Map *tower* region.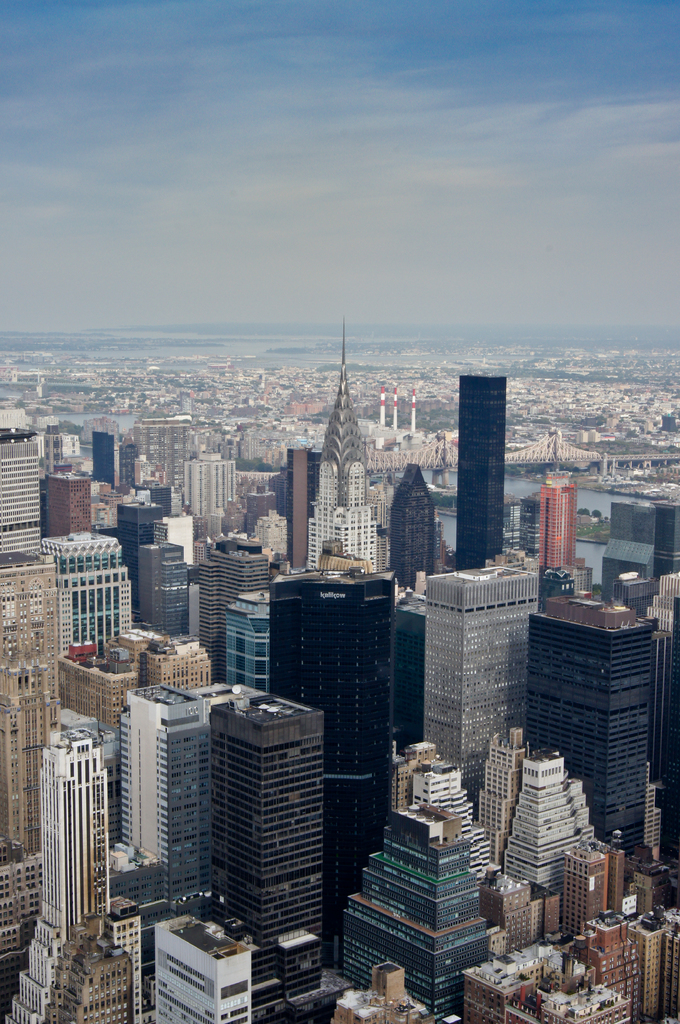
Mapped to 385,463,438,591.
